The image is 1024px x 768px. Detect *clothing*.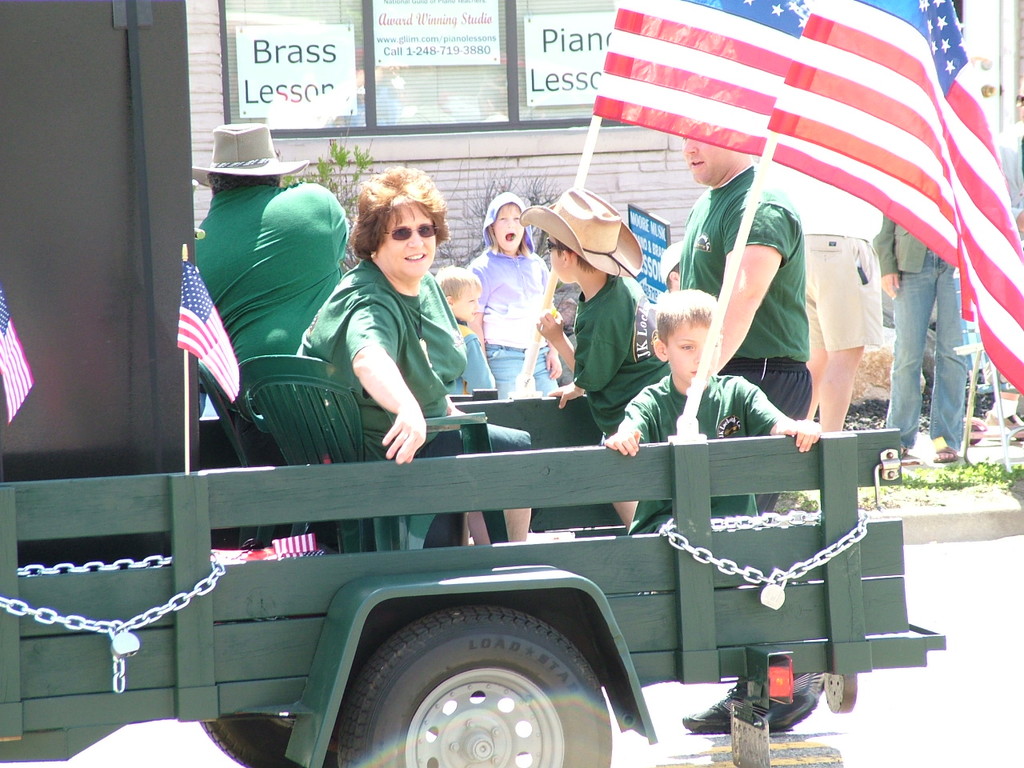
Detection: bbox=(687, 186, 799, 426).
